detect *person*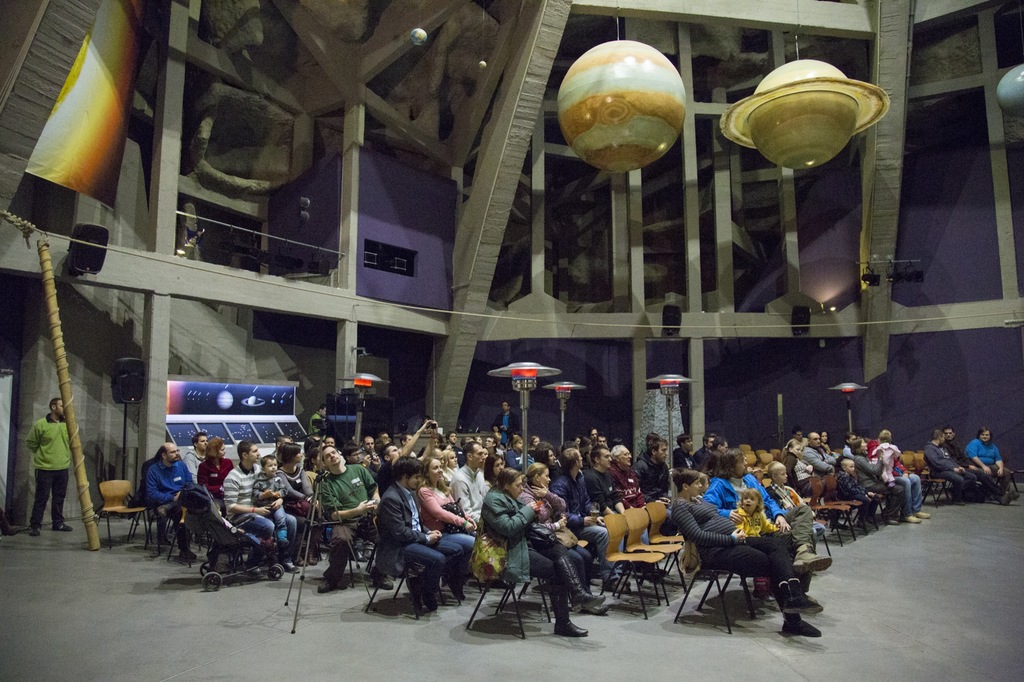
732/488/780/537
